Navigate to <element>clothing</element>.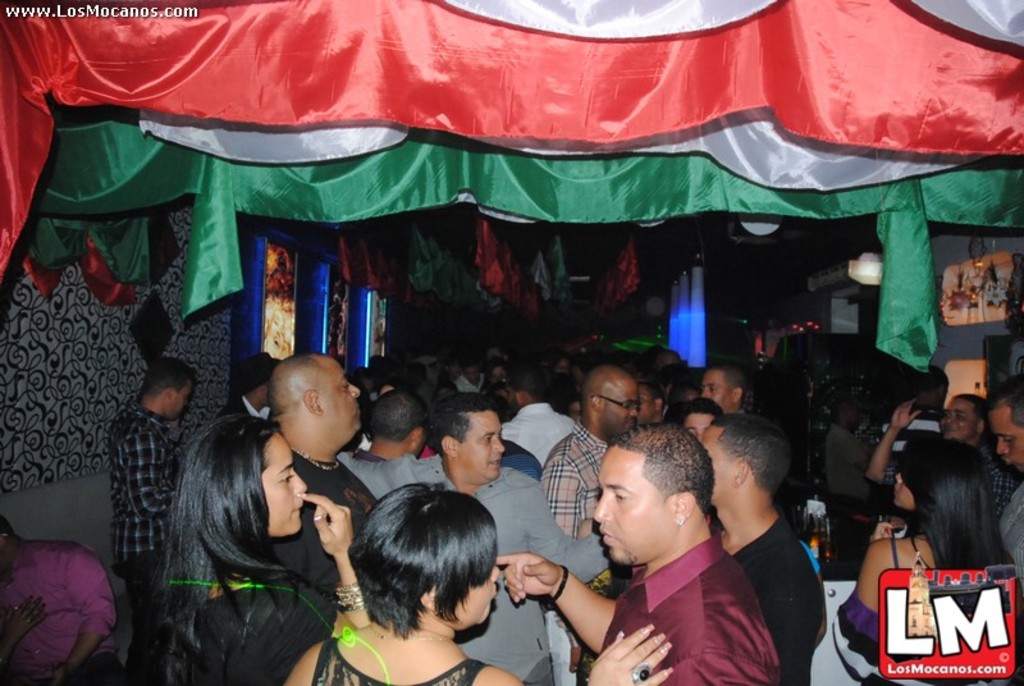
Navigation target: l=810, t=536, r=1023, b=685.
